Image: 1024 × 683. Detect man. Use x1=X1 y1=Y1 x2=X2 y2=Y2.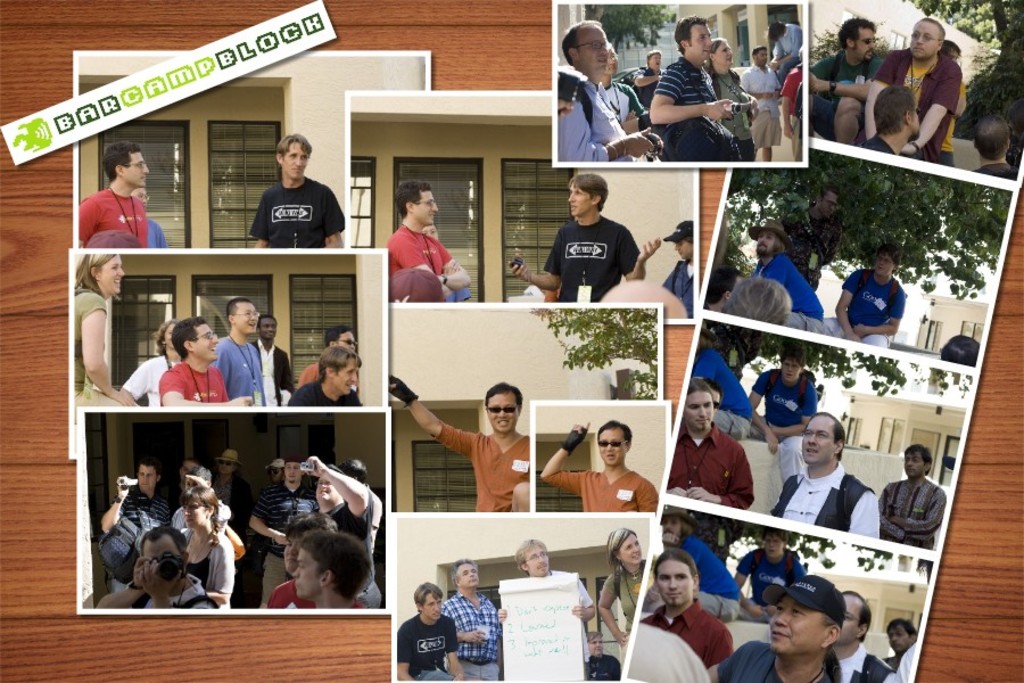
x1=660 y1=510 x2=735 y2=619.
